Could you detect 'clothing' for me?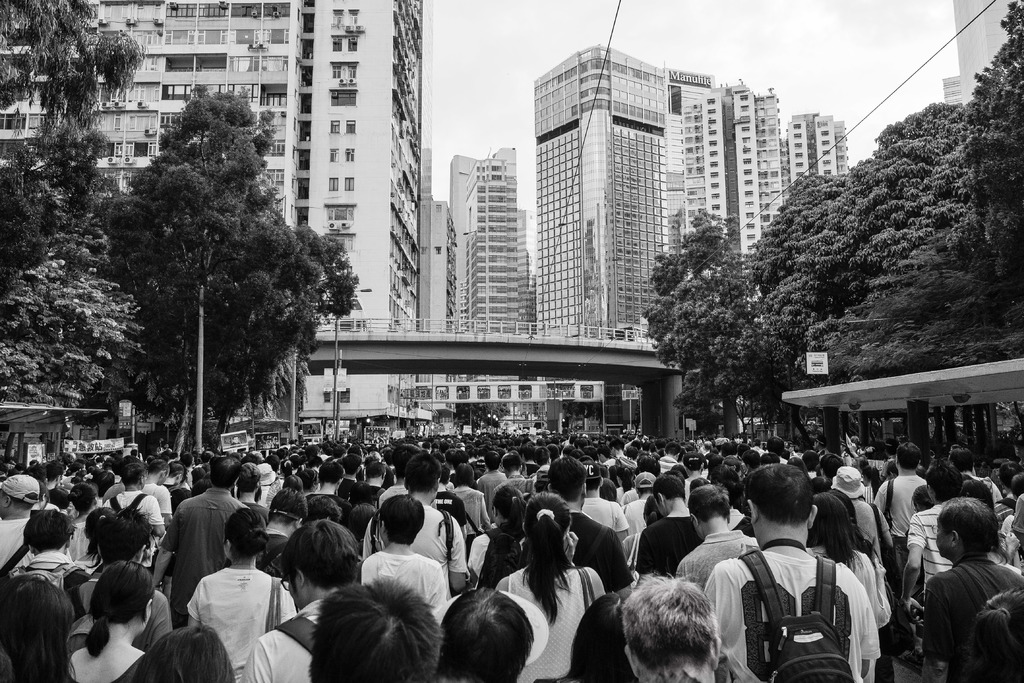
Detection result: [x1=141, y1=476, x2=171, y2=511].
